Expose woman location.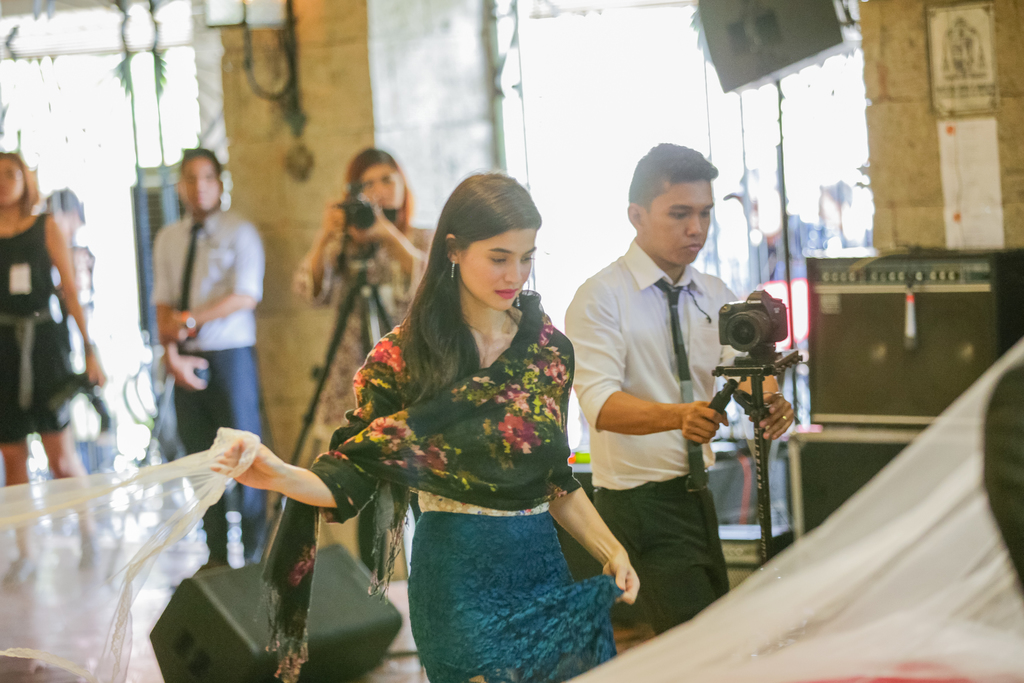
Exposed at pyautogui.locateOnScreen(210, 176, 637, 682).
